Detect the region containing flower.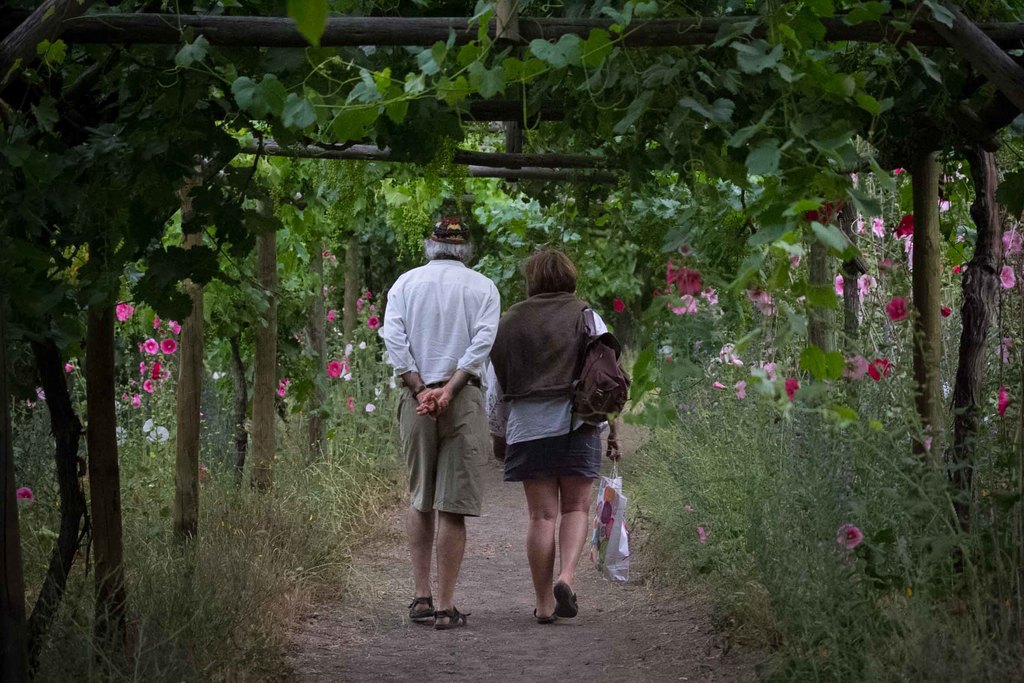
<region>999, 263, 1017, 289</region>.
